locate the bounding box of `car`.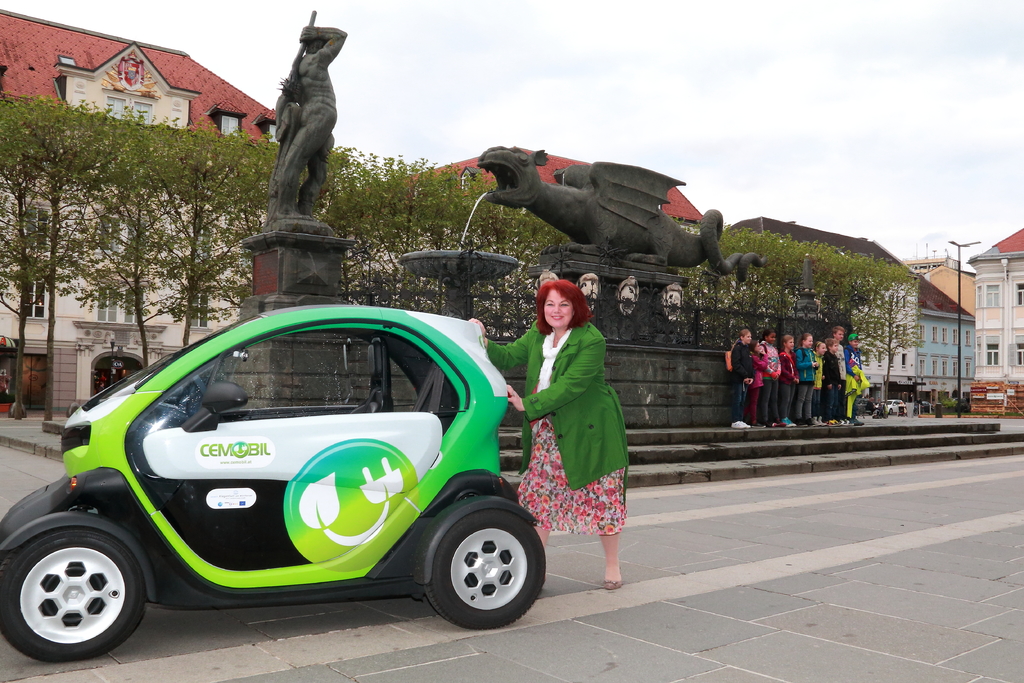
Bounding box: <region>0, 304, 563, 664</region>.
